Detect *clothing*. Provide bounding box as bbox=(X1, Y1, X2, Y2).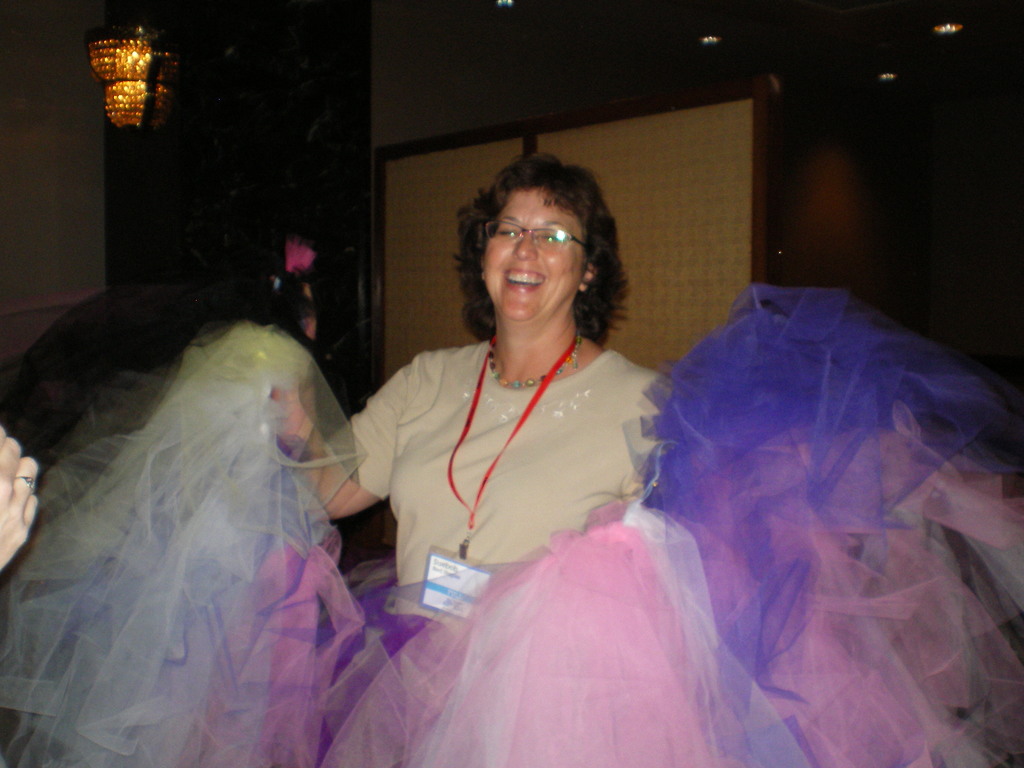
bbox=(341, 294, 710, 618).
